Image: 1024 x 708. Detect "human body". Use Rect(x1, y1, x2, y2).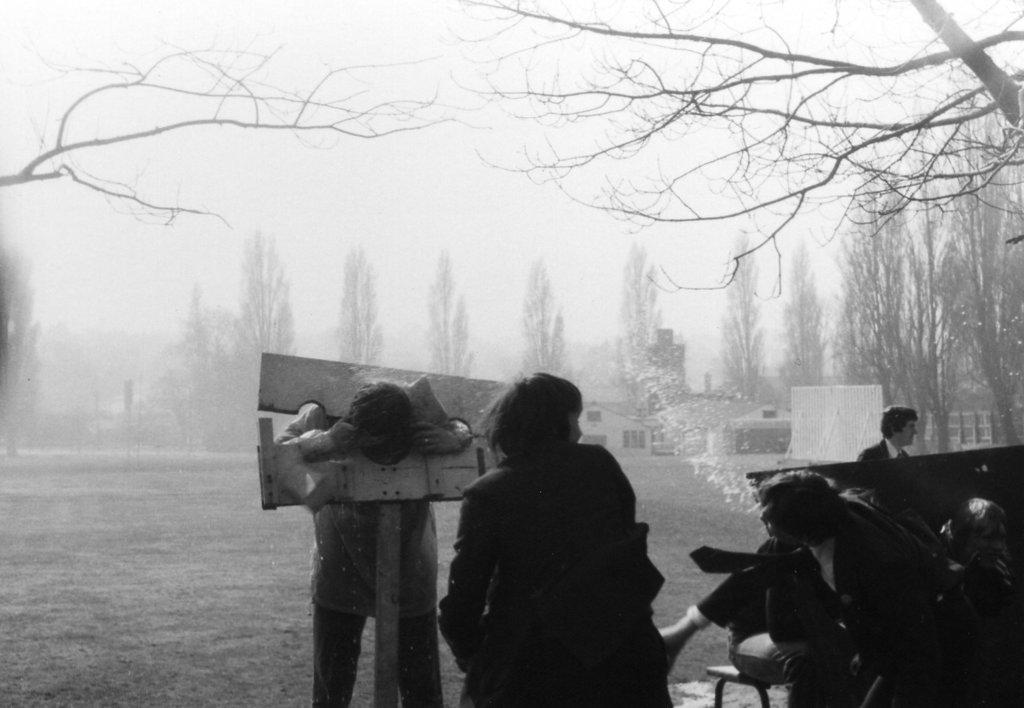
Rect(677, 501, 953, 707).
